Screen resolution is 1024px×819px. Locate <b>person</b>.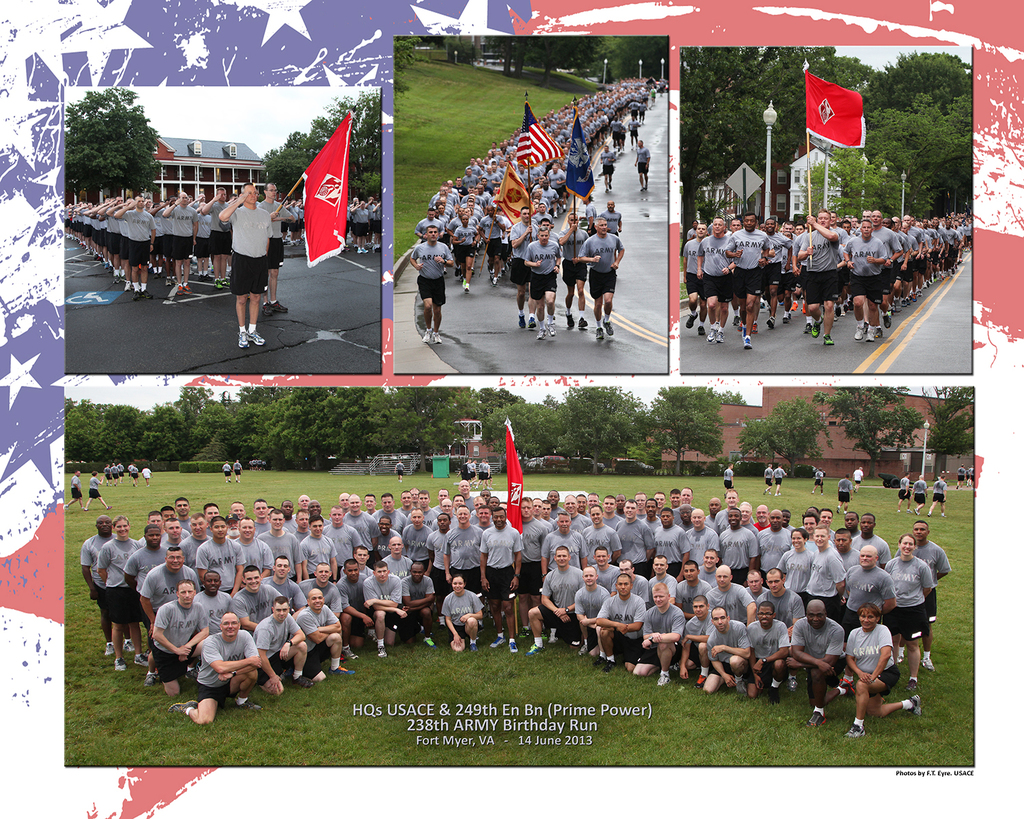
<box>786,595,848,723</box>.
